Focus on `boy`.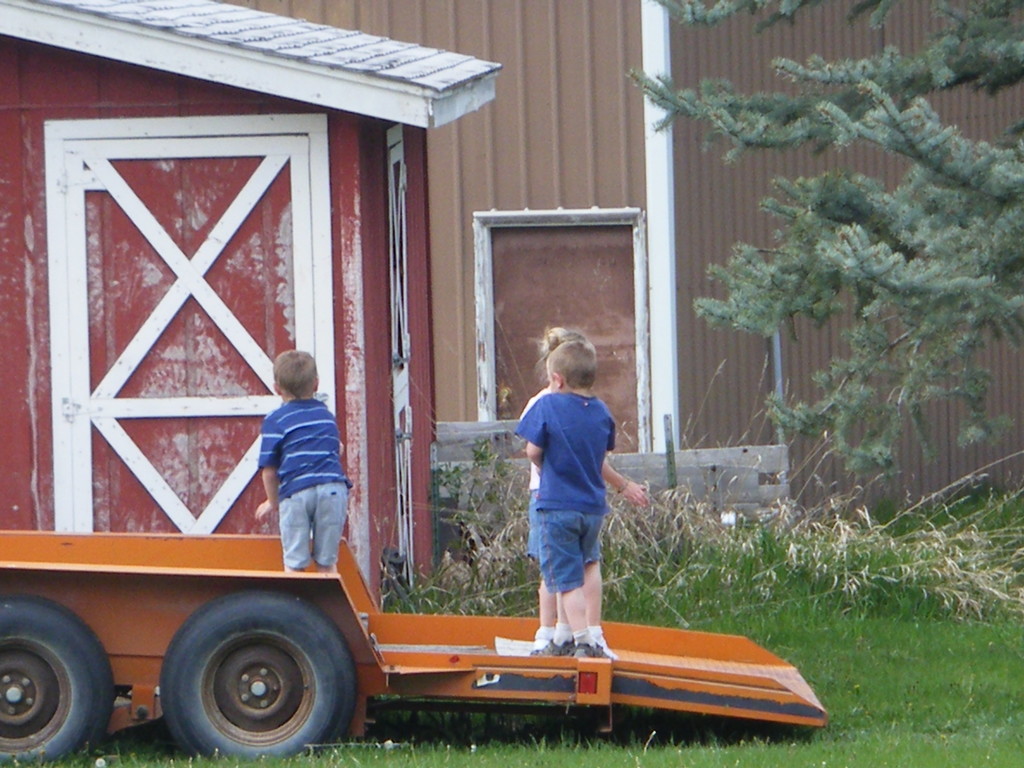
Focused at l=252, t=348, r=393, b=579.
